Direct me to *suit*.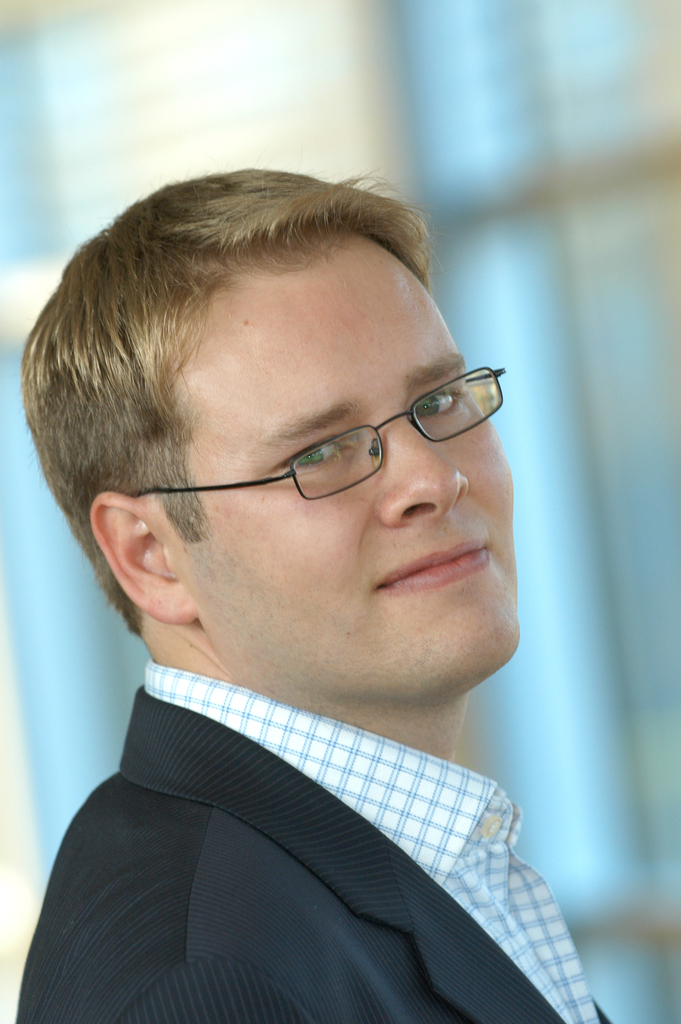
Direction: (0, 648, 623, 995).
